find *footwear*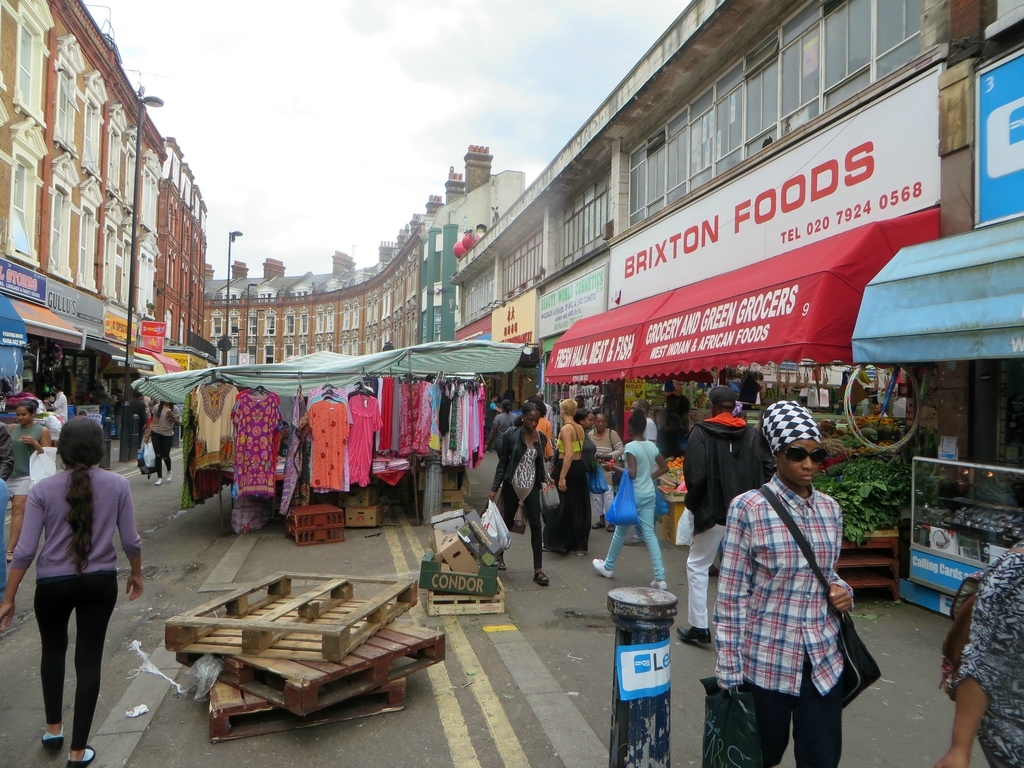
pyautogui.locateOnScreen(591, 521, 605, 527)
